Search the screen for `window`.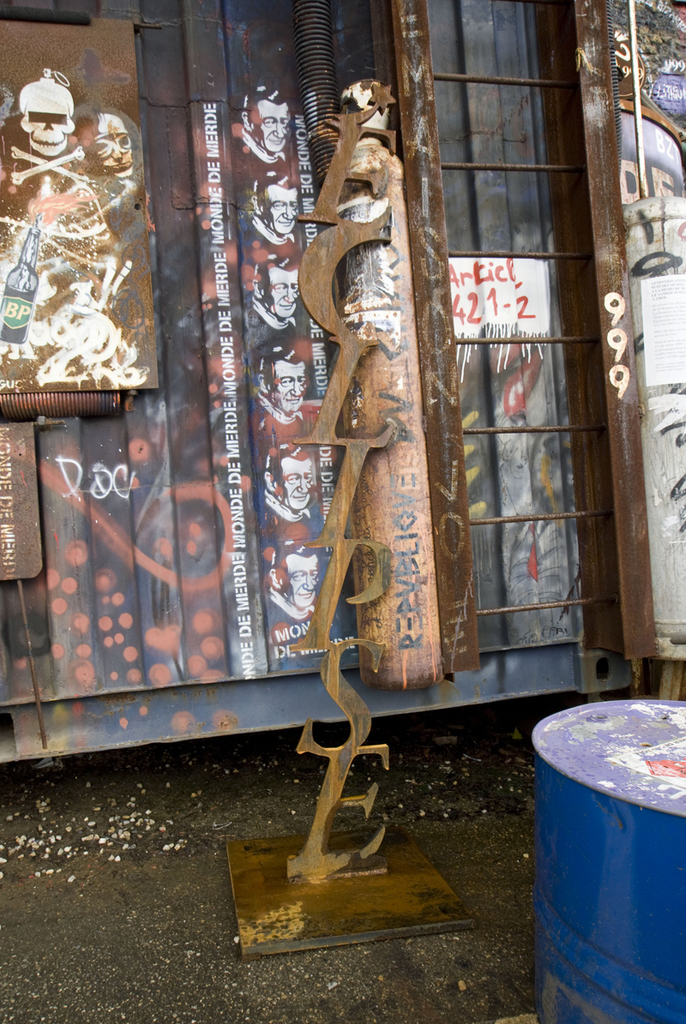
Found at box=[413, 0, 597, 660].
